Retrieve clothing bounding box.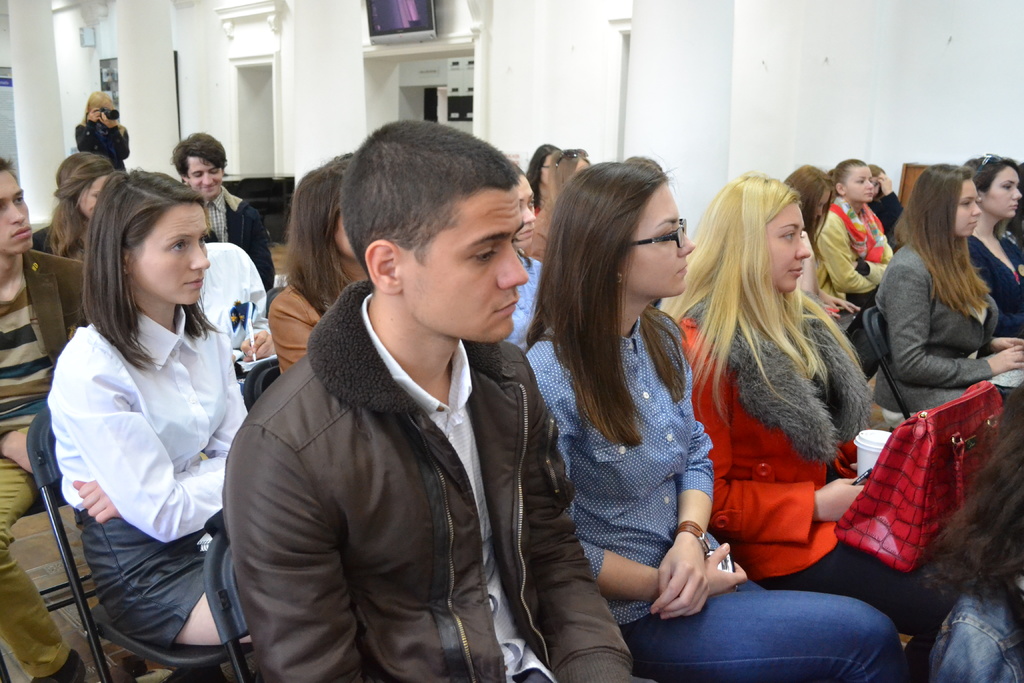
Bounding box: detection(0, 240, 91, 682).
